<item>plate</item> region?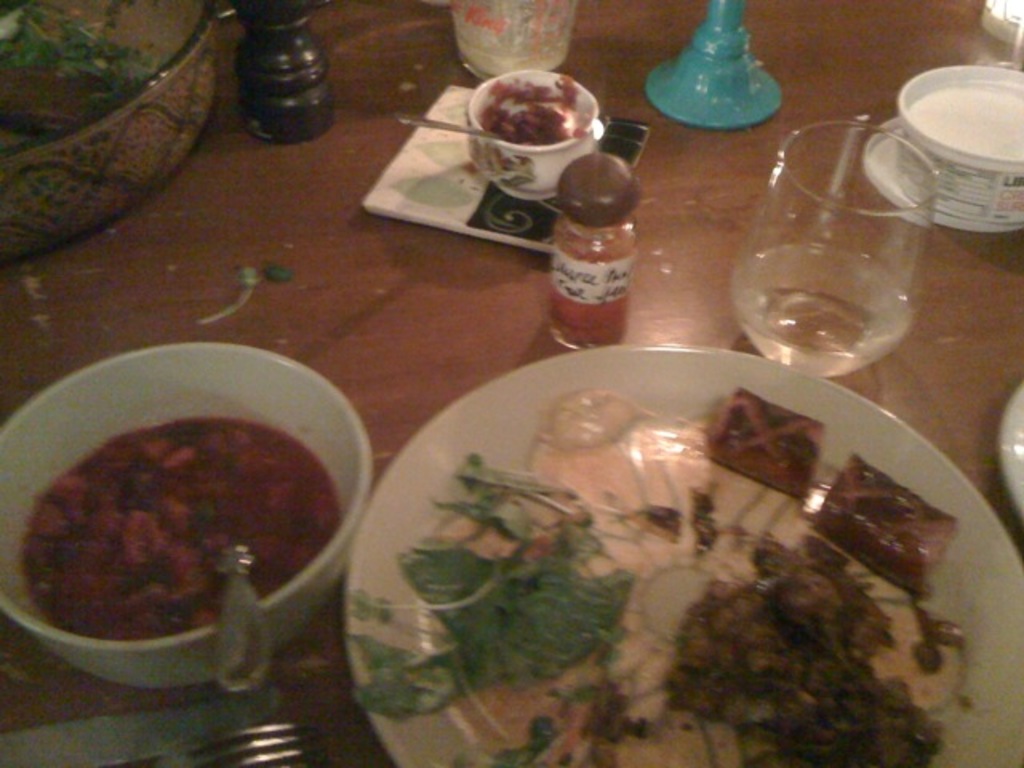
locate(363, 88, 654, 251)
